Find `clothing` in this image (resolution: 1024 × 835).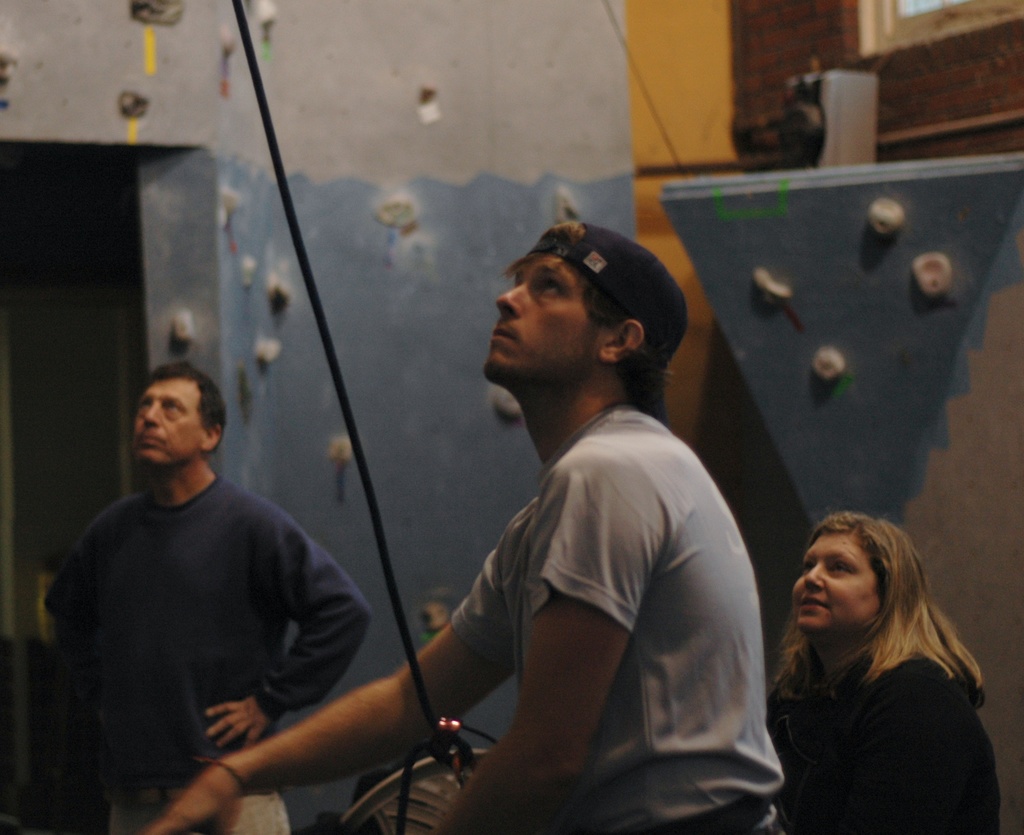
BBox(787, 656, 996, 834).
